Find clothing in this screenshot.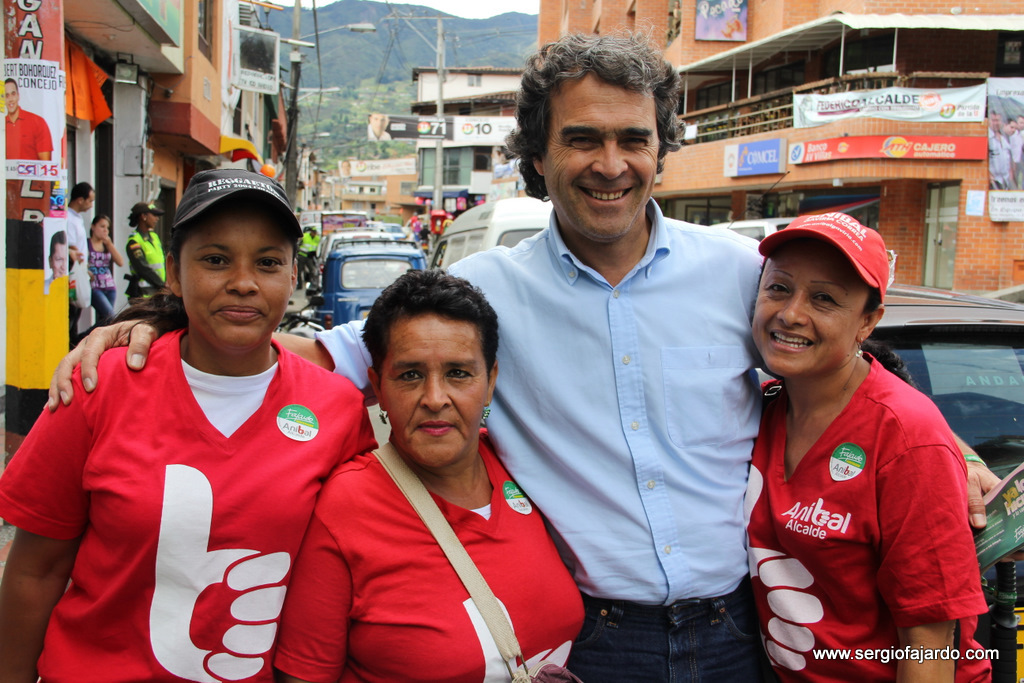
The bounding box for clothing is region(1001, 131, 1010, 139).
